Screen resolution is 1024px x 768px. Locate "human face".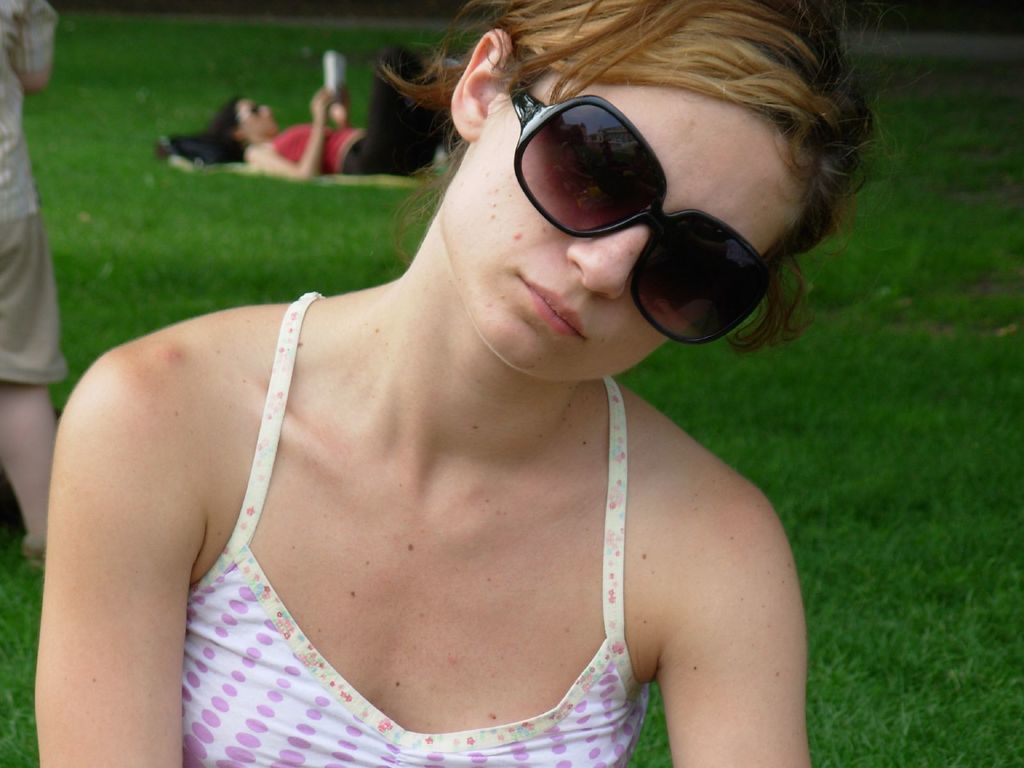
(x1=440, y1=72, x2=809, y2=378).
